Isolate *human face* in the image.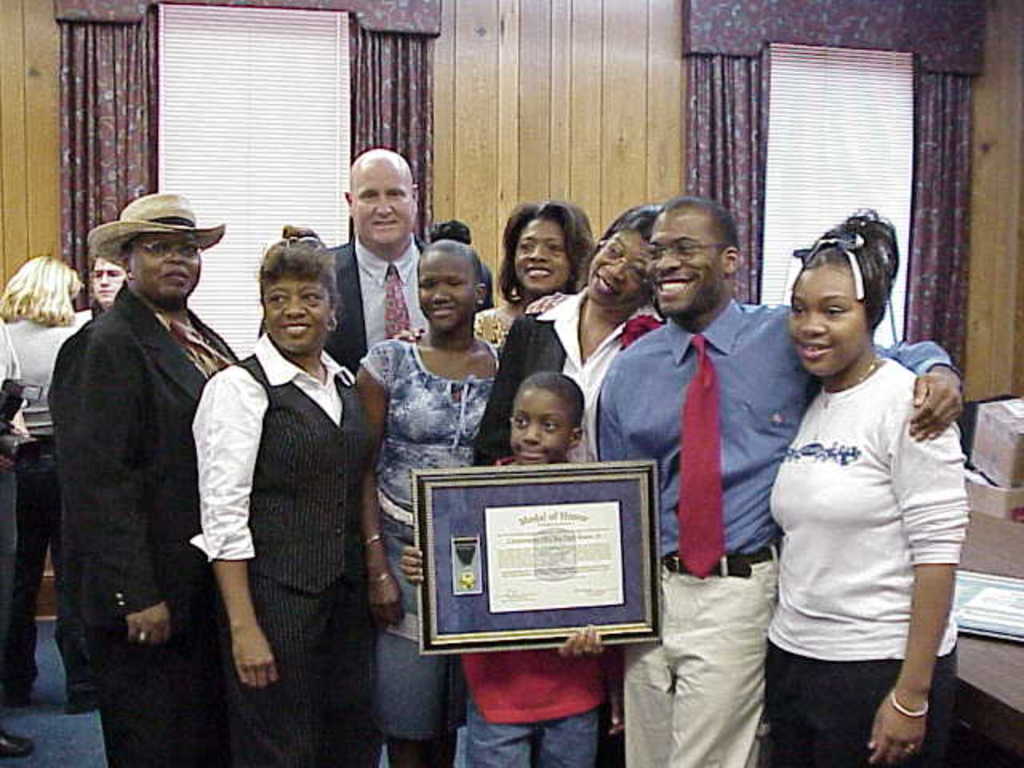
Isolated region: {"x1": 789, "y1": 275, "x2": 869, "y2": 382}.
